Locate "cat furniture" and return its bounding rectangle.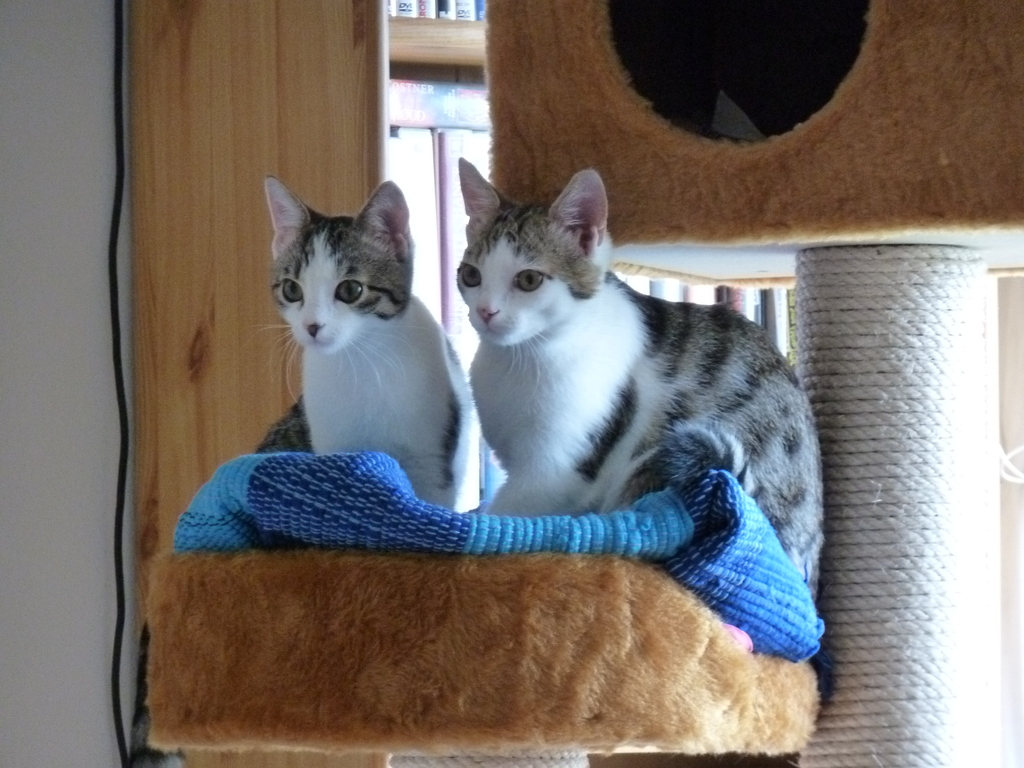
<bbox>145, 0, 1023, 767</bbox>.
